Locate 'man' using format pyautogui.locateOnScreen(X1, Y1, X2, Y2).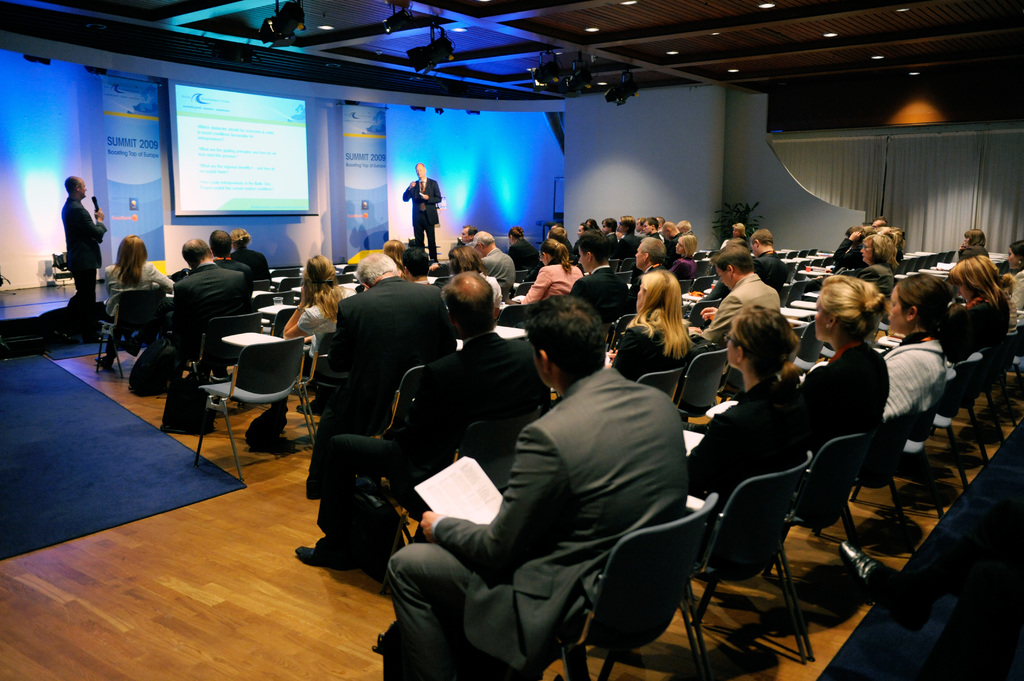
pyautogui.locateOnScreen(408, 300, 719, 673).
